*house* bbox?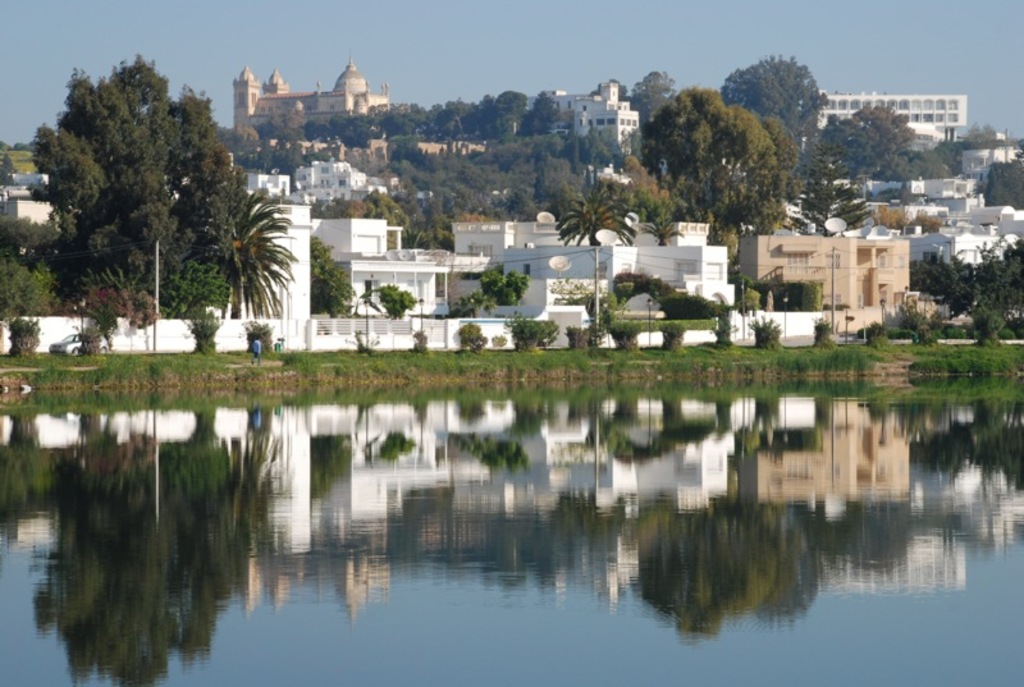
left=0, top=196, right=828, bottom=357
